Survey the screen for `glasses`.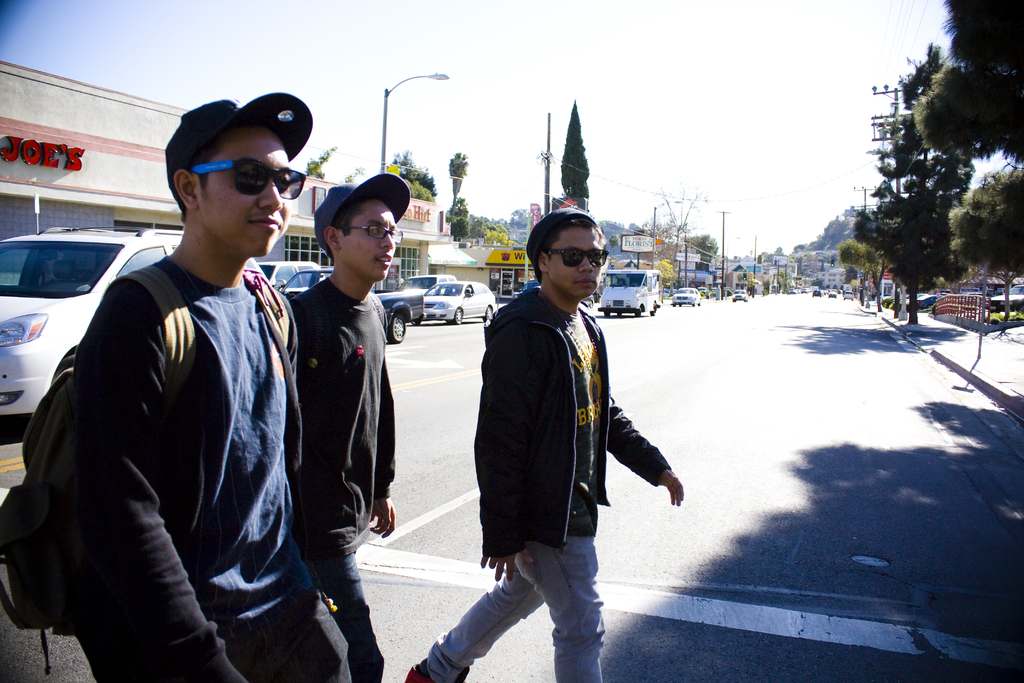
Survey found: Rect(329, 218, 407, 247).
